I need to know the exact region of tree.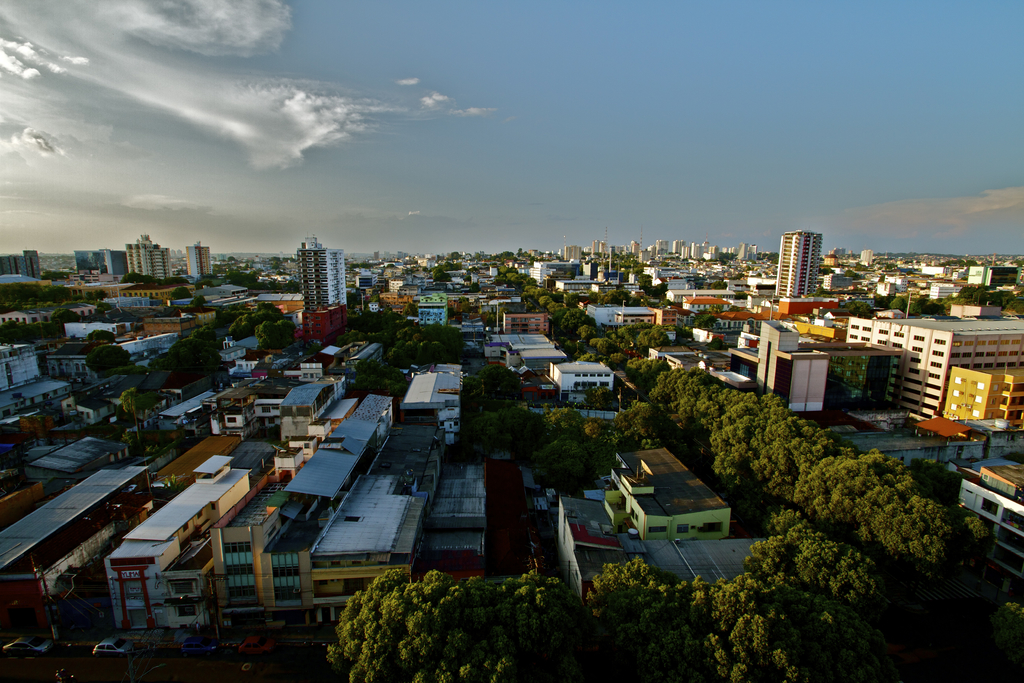
Region: {"left": 588, "top": 290, "right": 602, "bottom": 305}.
